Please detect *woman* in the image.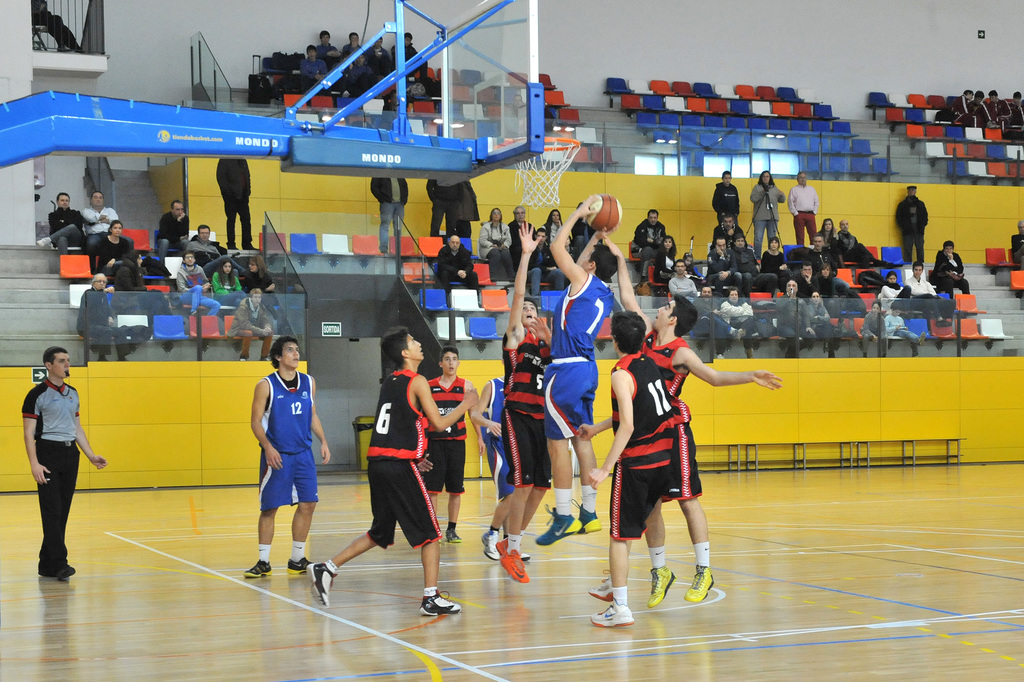
Rect(810, 294, 838, 354).
